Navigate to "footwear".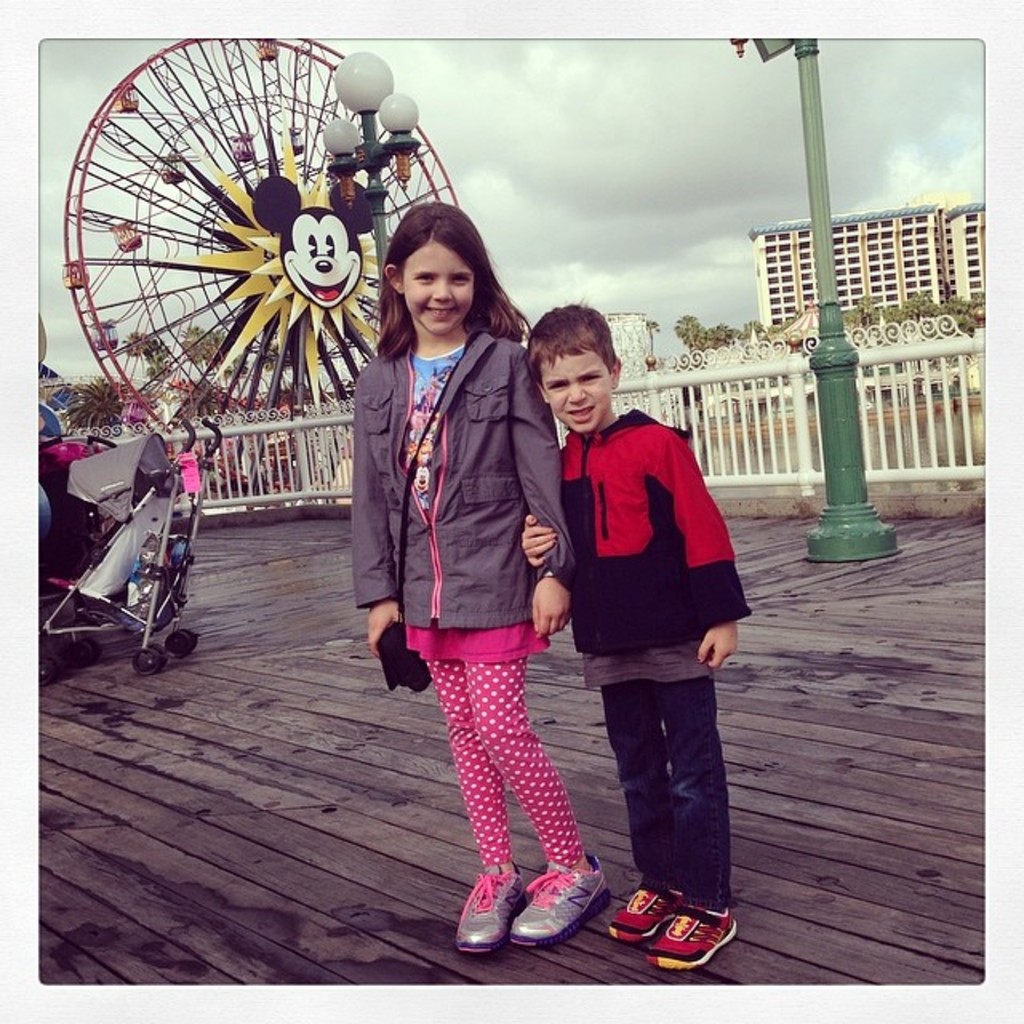
Navigation target: (x1=640, y1=893, x2=747, y2=971).
